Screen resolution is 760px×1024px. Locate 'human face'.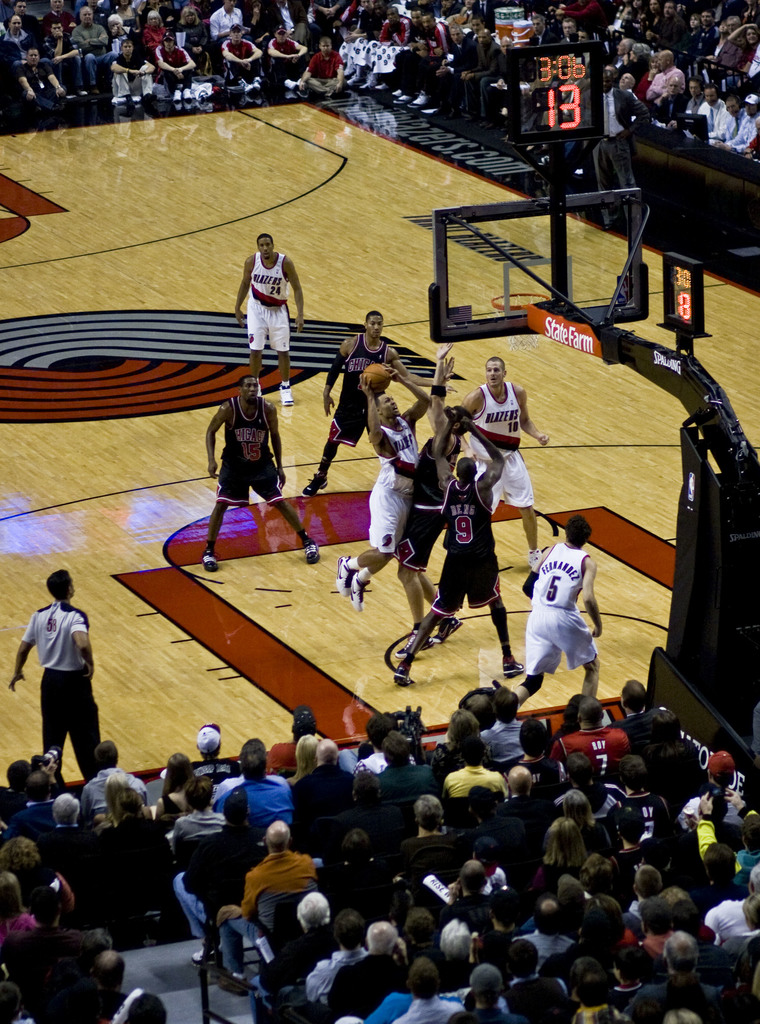
left=370, top=318, right=382, bottom=332.
